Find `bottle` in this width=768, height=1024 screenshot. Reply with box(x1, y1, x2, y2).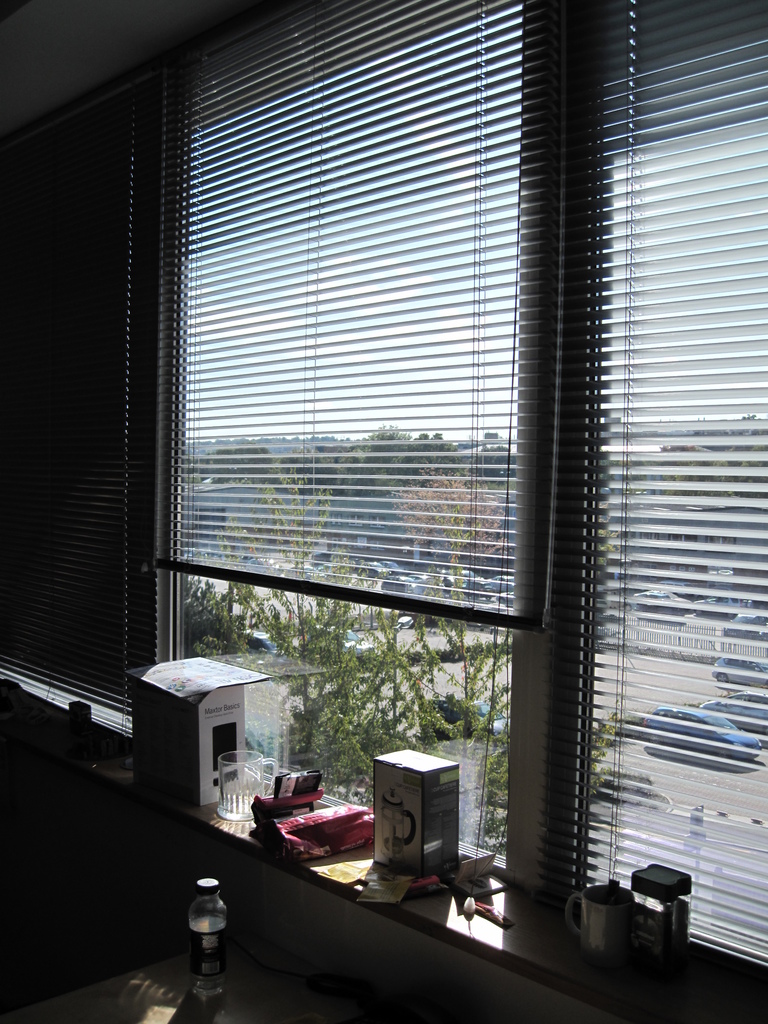
box(165, 888, 236, 997).
